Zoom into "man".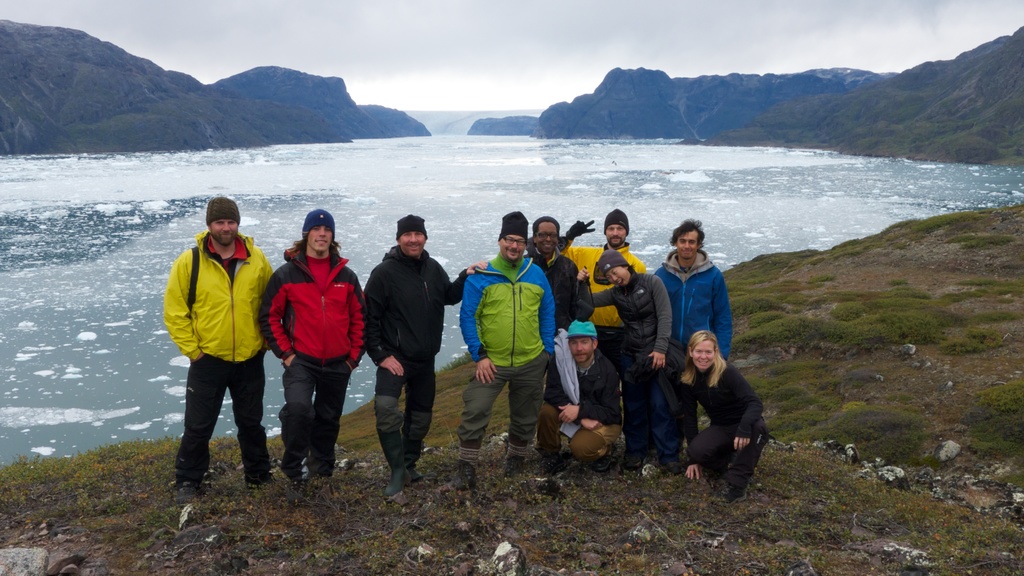
Zoom target: (x1=163, y1=199, x2=278, y2=489).
